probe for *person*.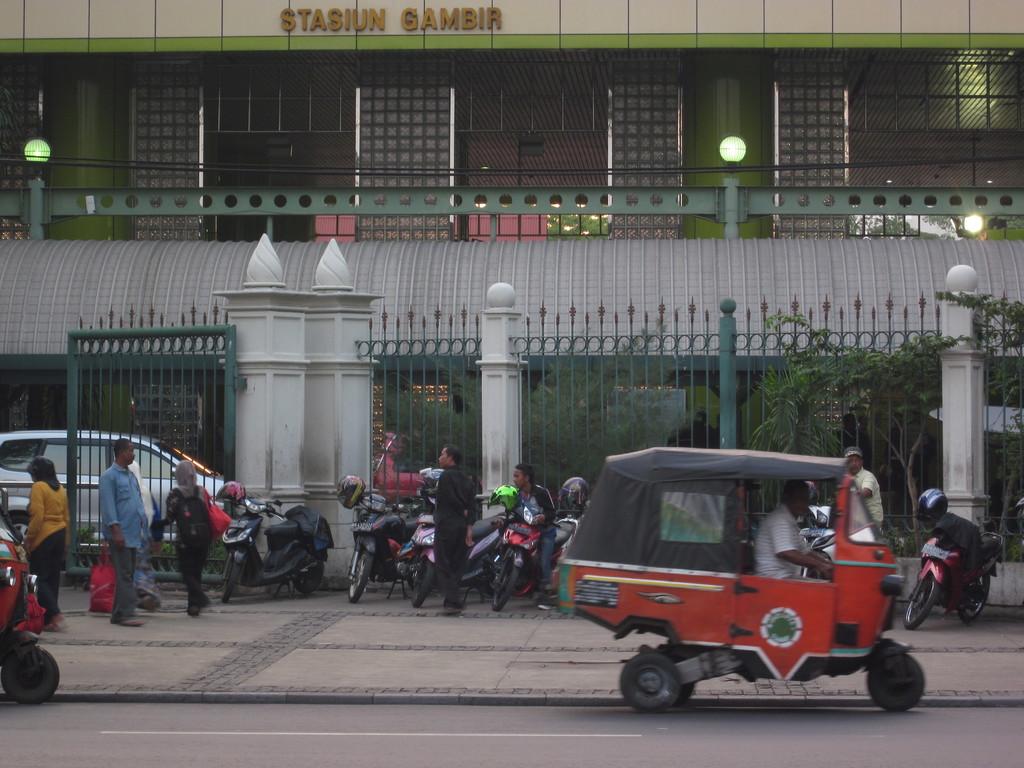
Probe result: locate(504, 468, 562, 602).
